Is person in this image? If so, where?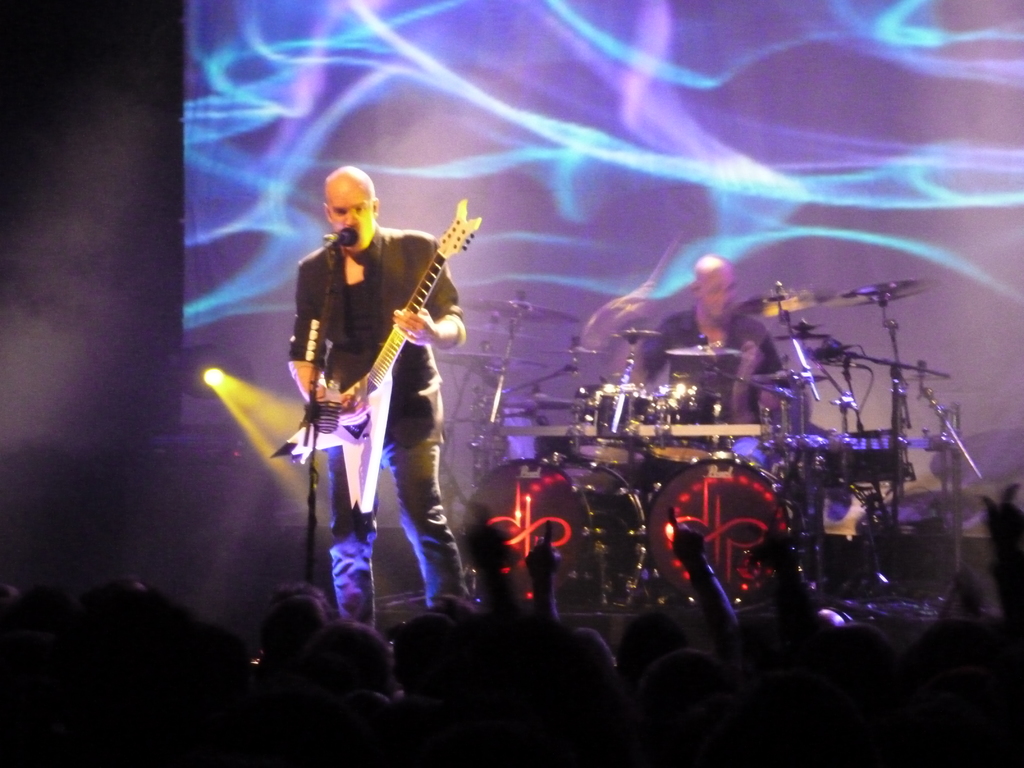
Yes, at {"left": 289, "top": 164, "right": 474, "bottom": 634}.
